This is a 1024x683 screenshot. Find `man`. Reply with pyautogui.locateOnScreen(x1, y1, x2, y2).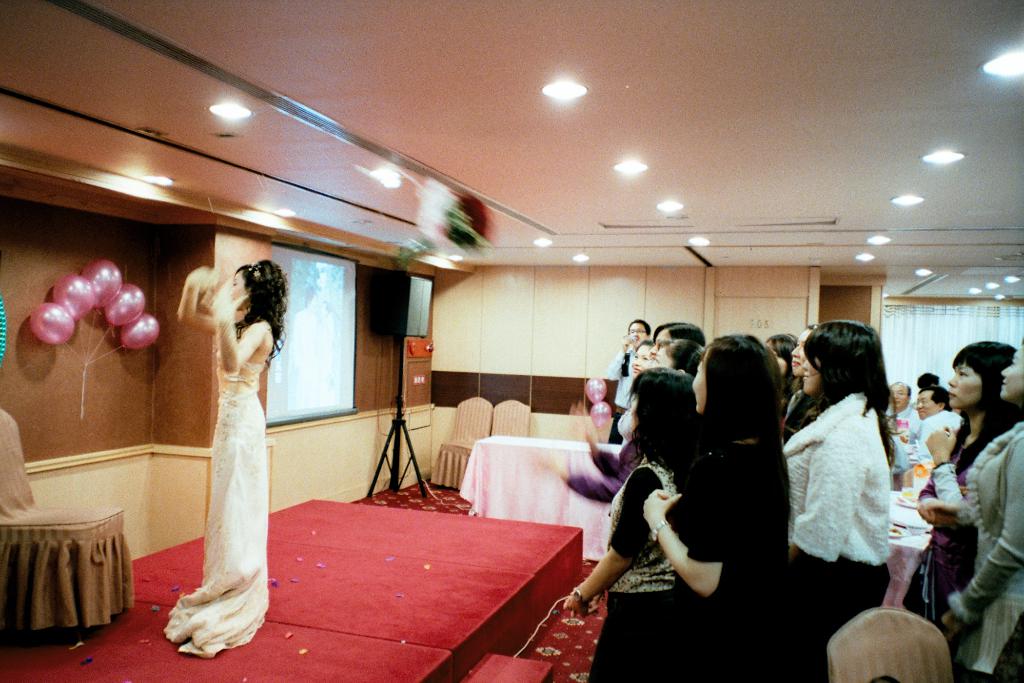
pyautogui.locateOnScreen(908, 388, 968, 484).
